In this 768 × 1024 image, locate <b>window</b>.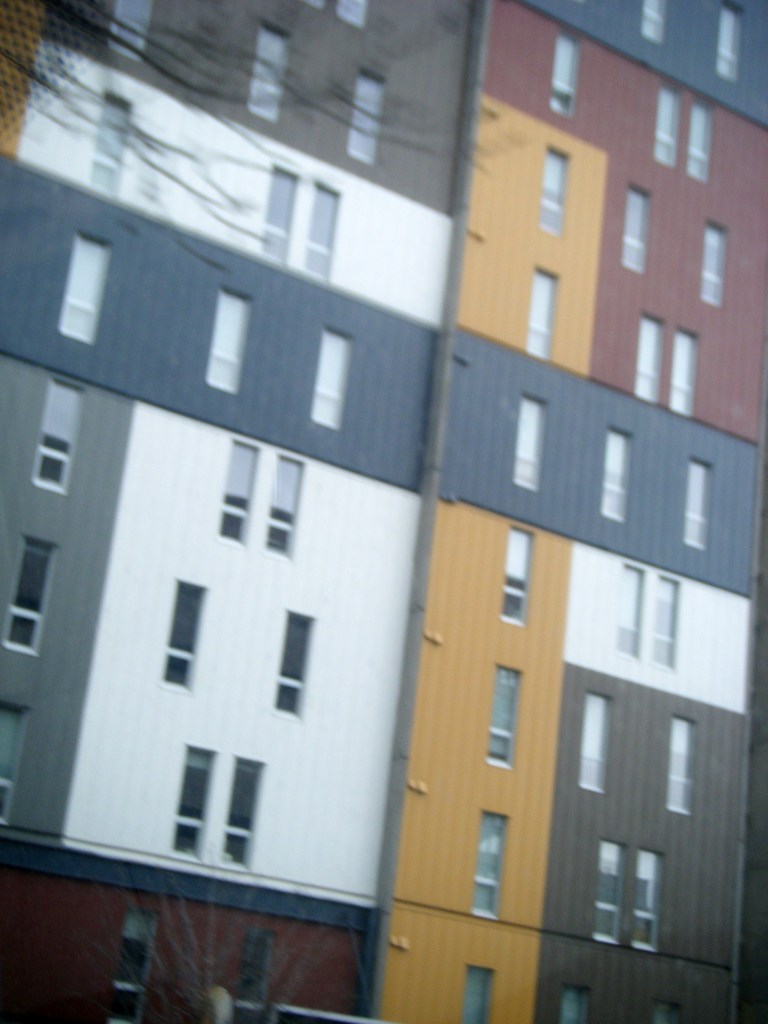
Bounding box: box(61, 234, 113, 343).
